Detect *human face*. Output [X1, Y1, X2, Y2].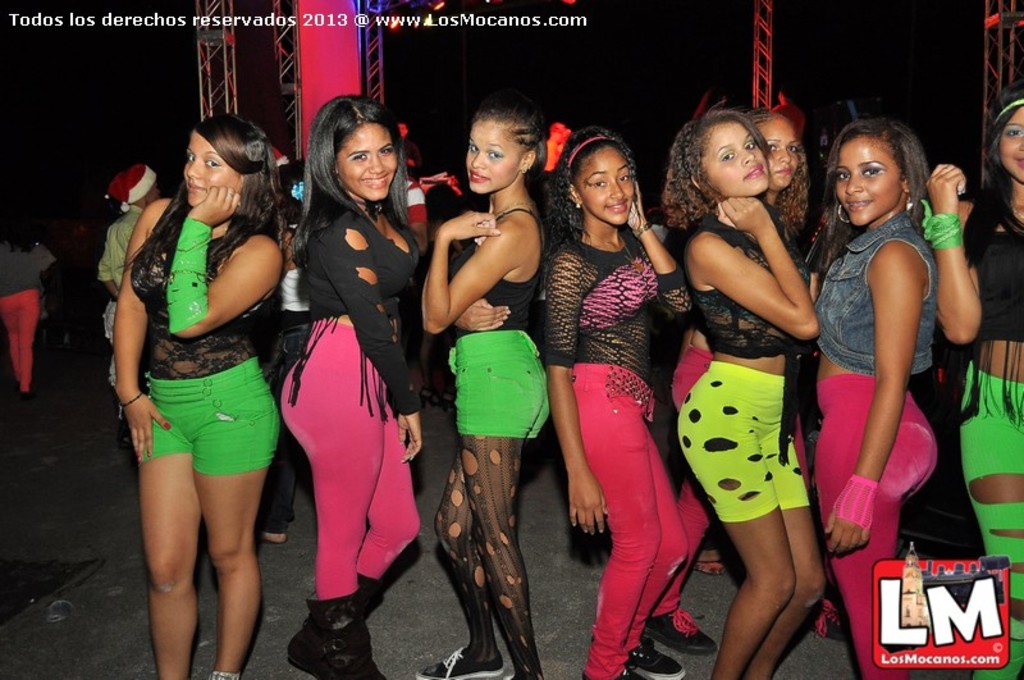
[183, 131, 243, 209].
